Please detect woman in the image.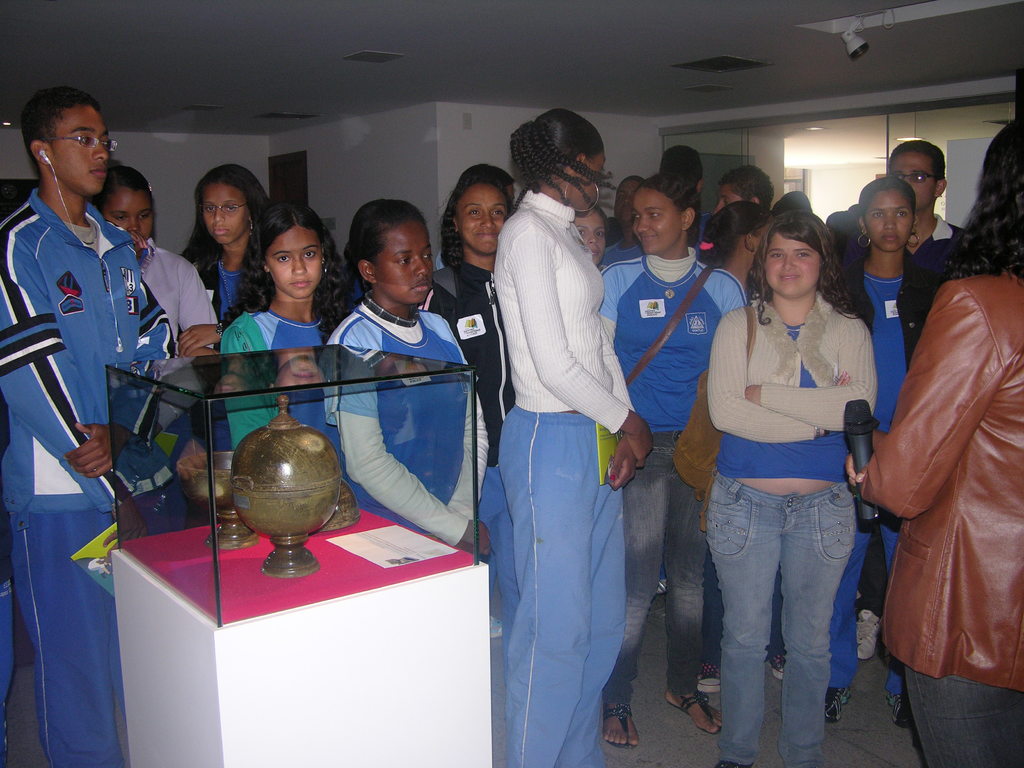
[170, 165, 271, 358].
